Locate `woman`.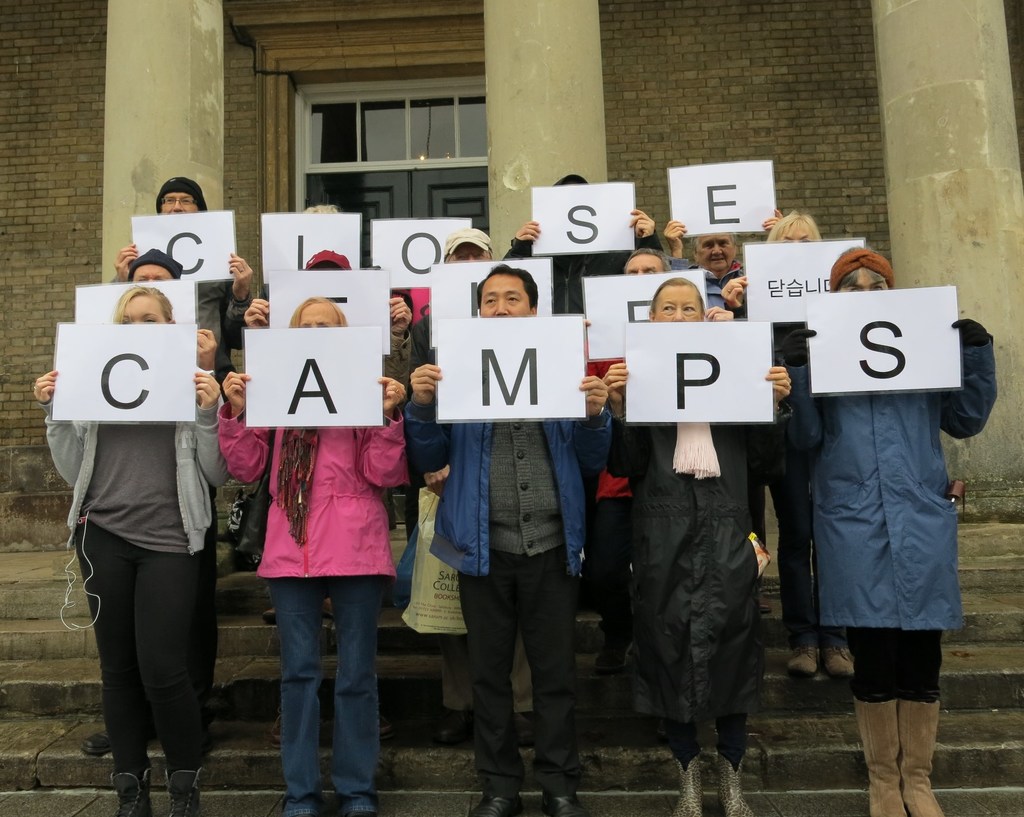
Bounding box: (32,283,230,816).
